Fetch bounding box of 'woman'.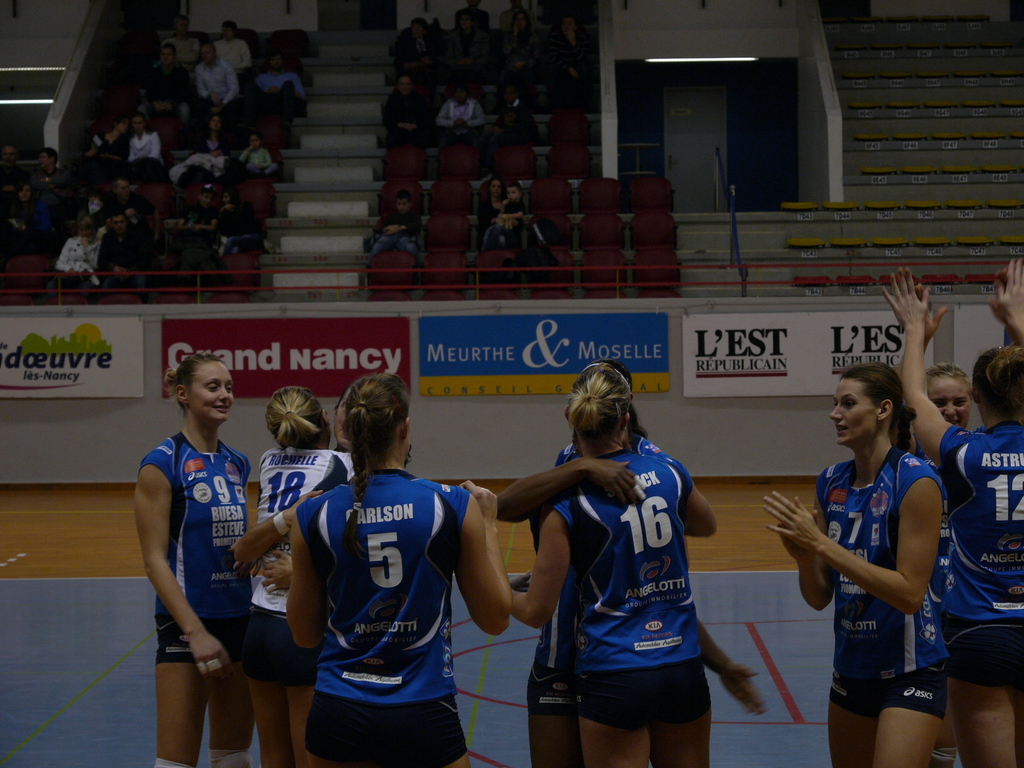
Bbox: [133, 353, 257, 767].
